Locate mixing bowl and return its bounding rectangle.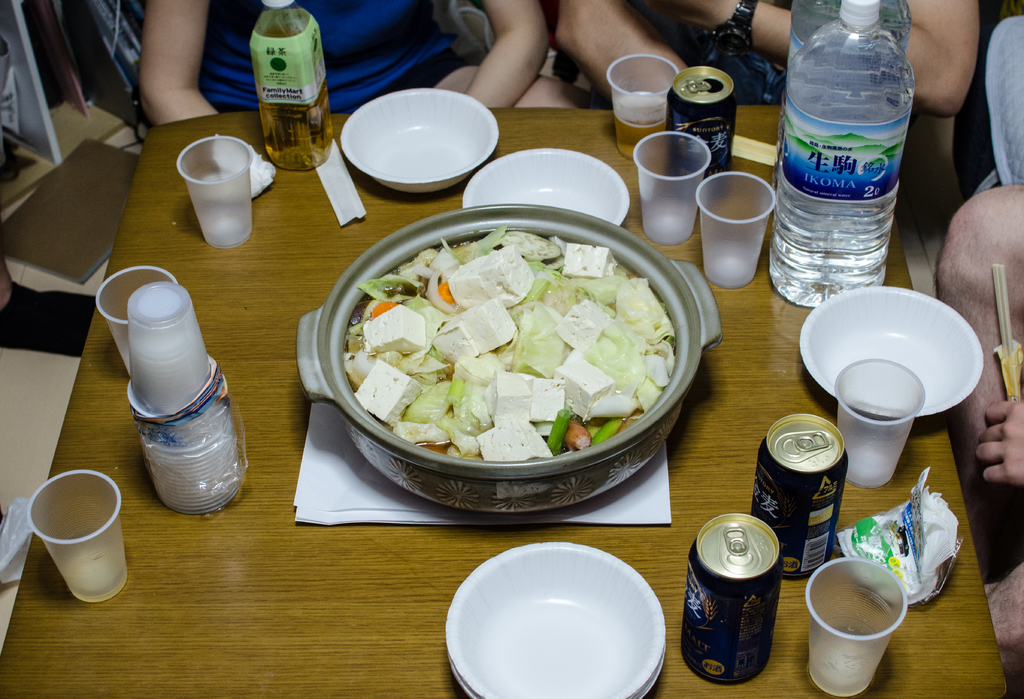
crop(332, 88, 502, 187).
